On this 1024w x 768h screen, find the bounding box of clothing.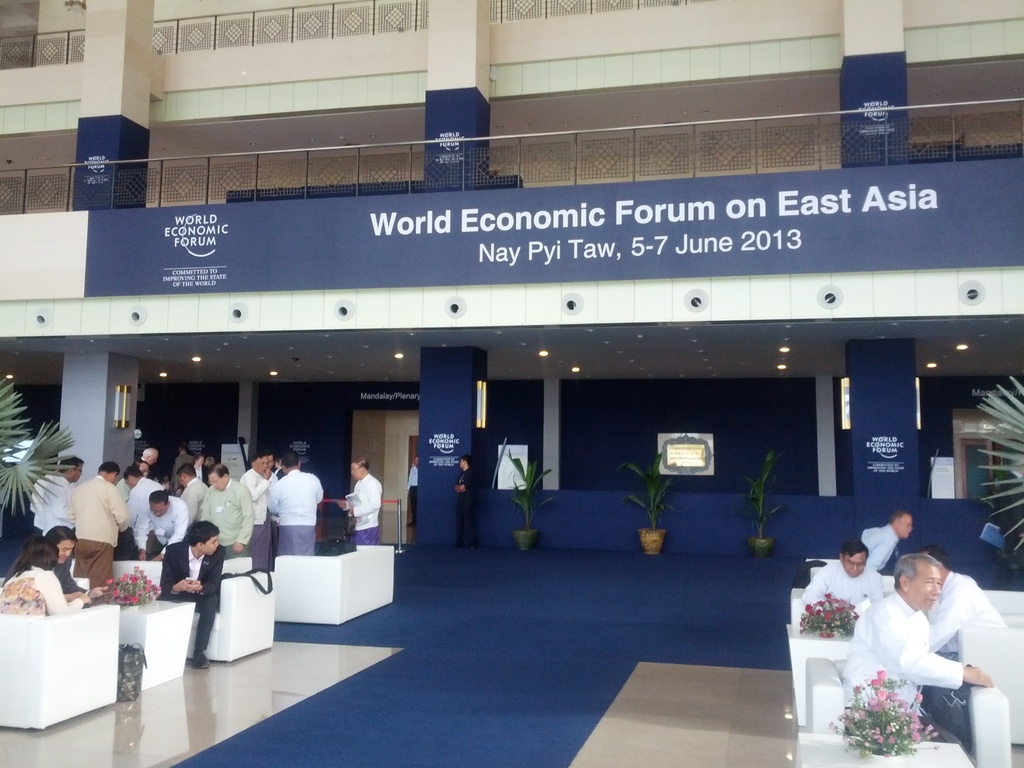
Bounding box: x1=344, y1=468, x2=382, y2=541.
